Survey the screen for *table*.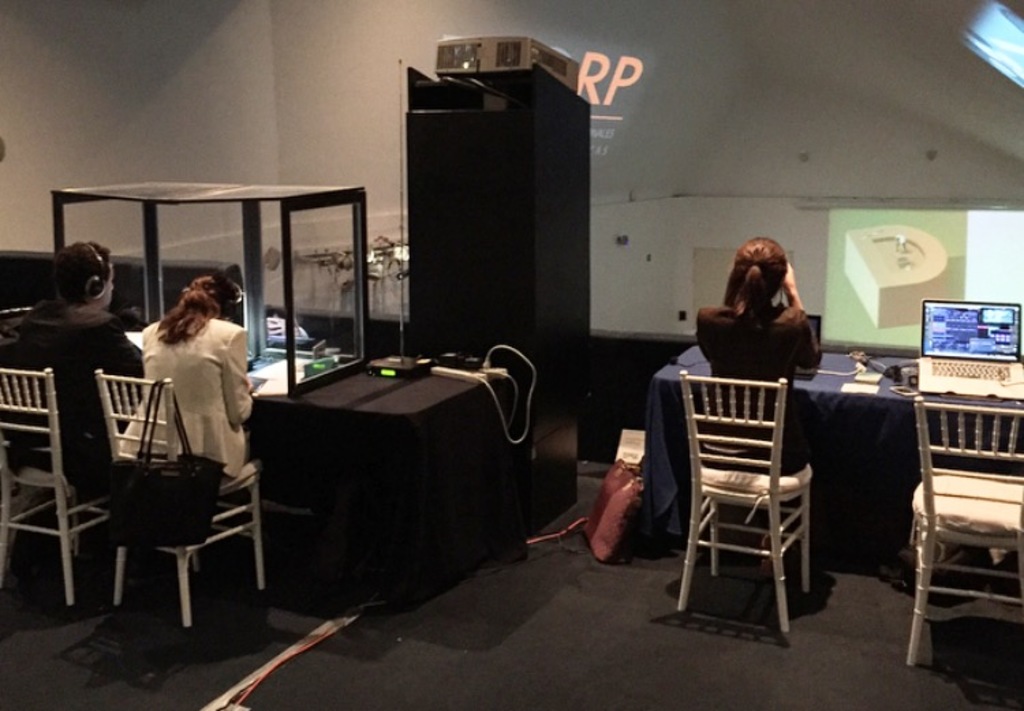
Survey found: (640, 344, 1023, 535).
